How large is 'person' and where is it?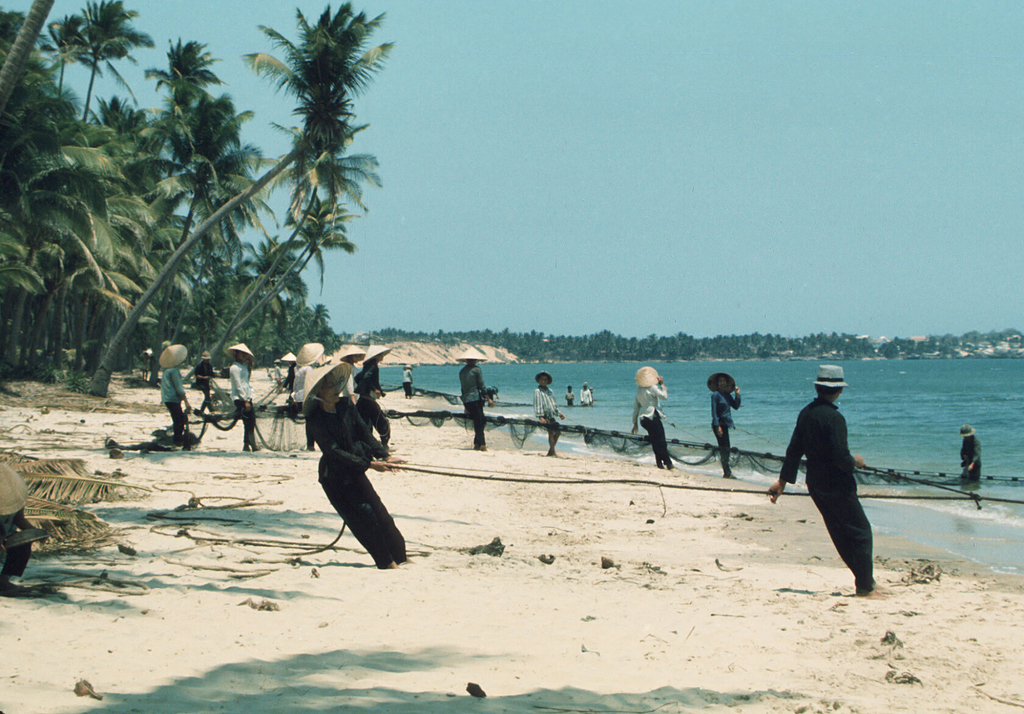
Bounding box: crop(764, 368, 902, 599).
